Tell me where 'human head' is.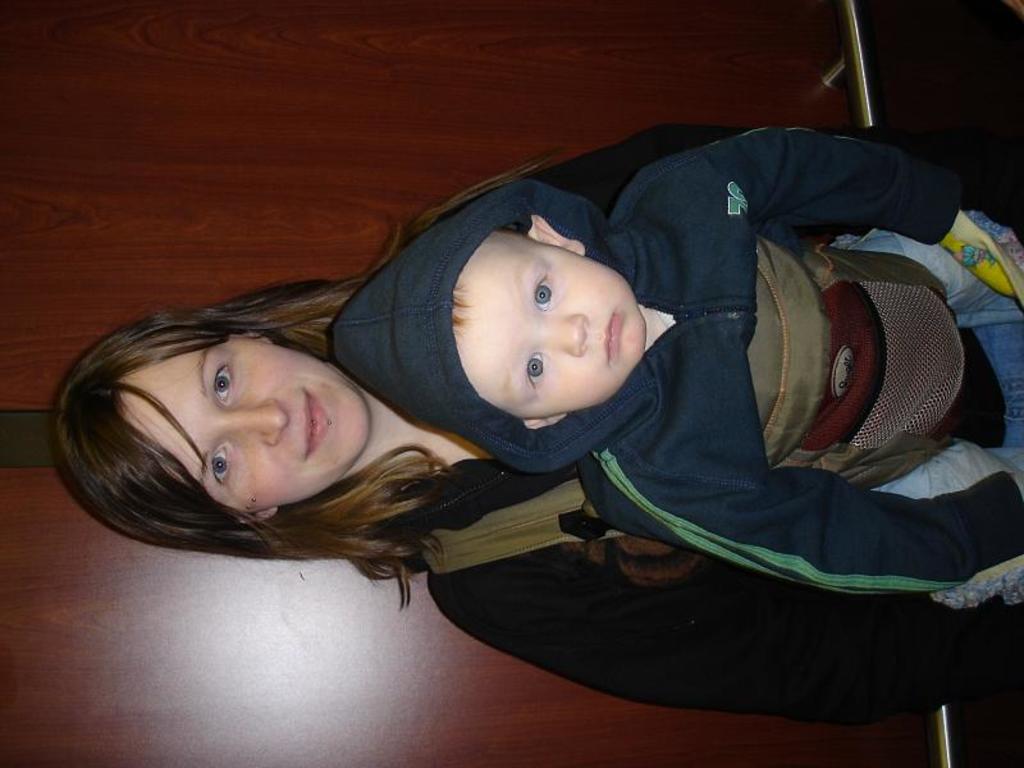
'human head' is at 46/316/372/536.
